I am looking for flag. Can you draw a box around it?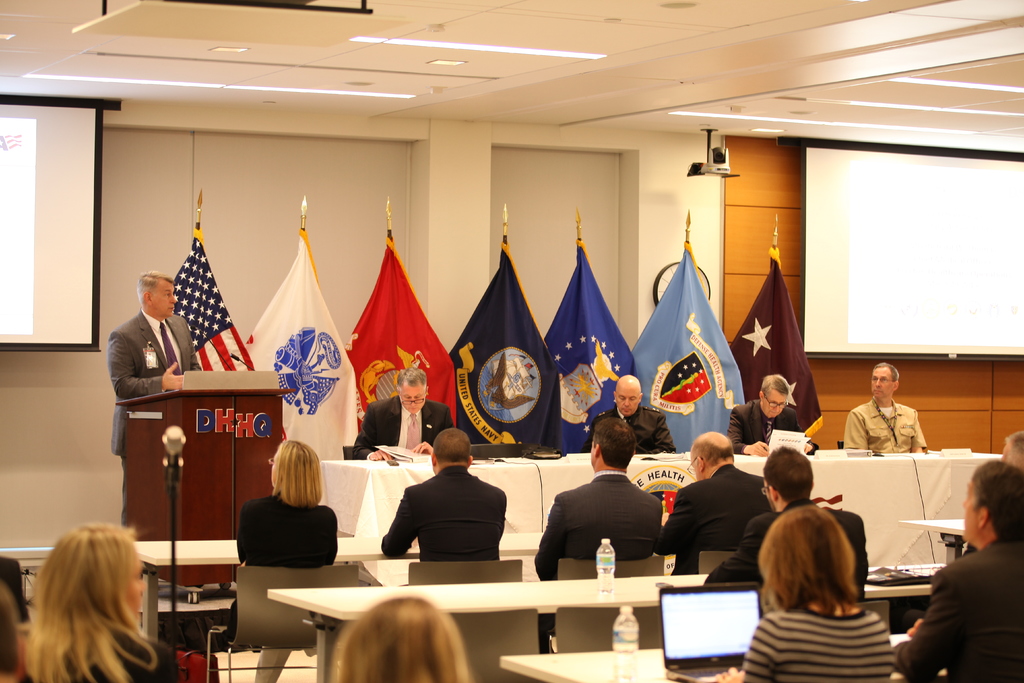
Sure, the bounding box is <box>744,259,812,413</box>.
